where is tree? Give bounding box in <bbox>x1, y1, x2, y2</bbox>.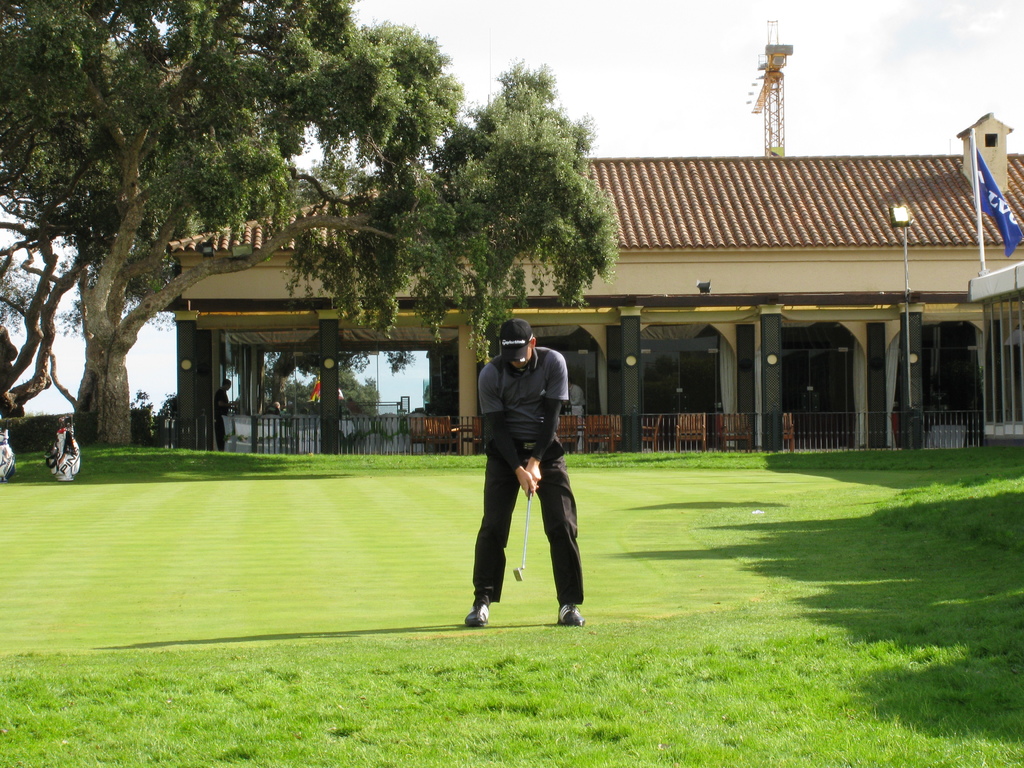
<bbox>0, 0, 621, 447</bbox>.
